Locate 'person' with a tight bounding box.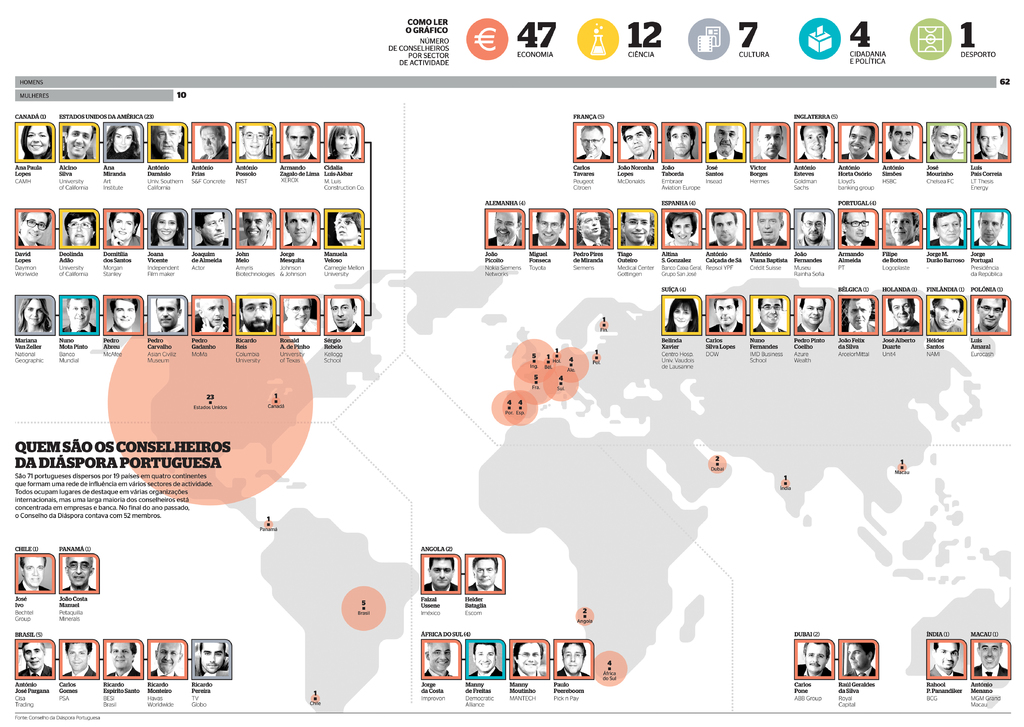
<bbox>60, 555, 92, 596</bbox>.
